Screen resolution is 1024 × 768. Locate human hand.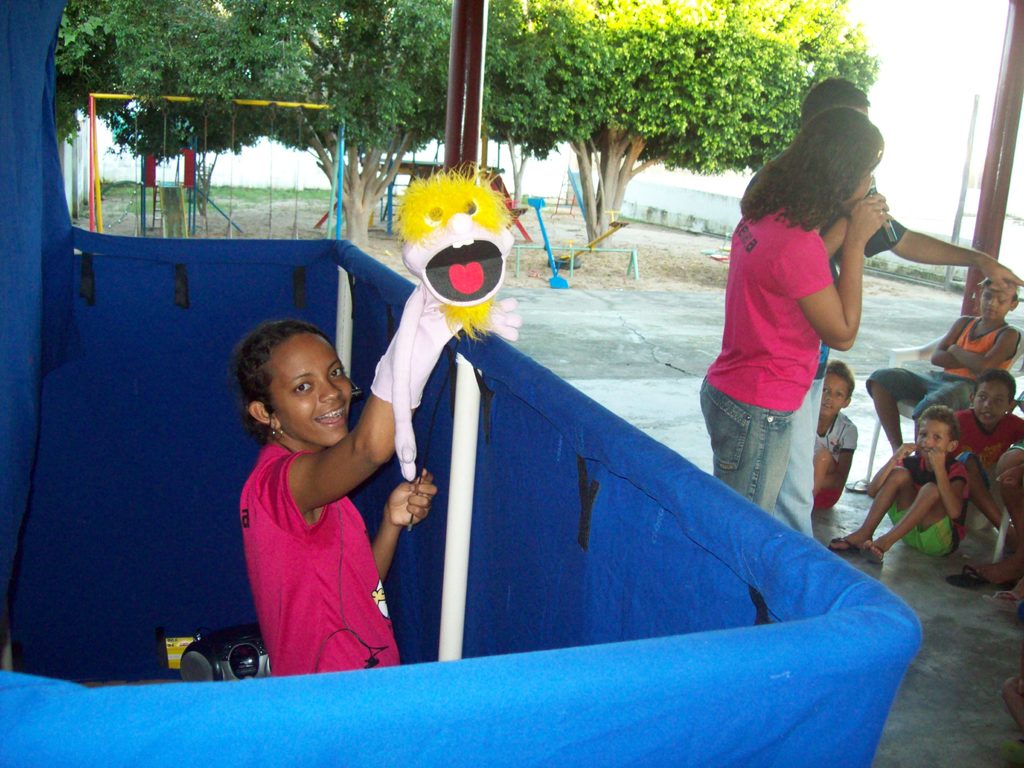
crop(979, 253, 1023, 294).
